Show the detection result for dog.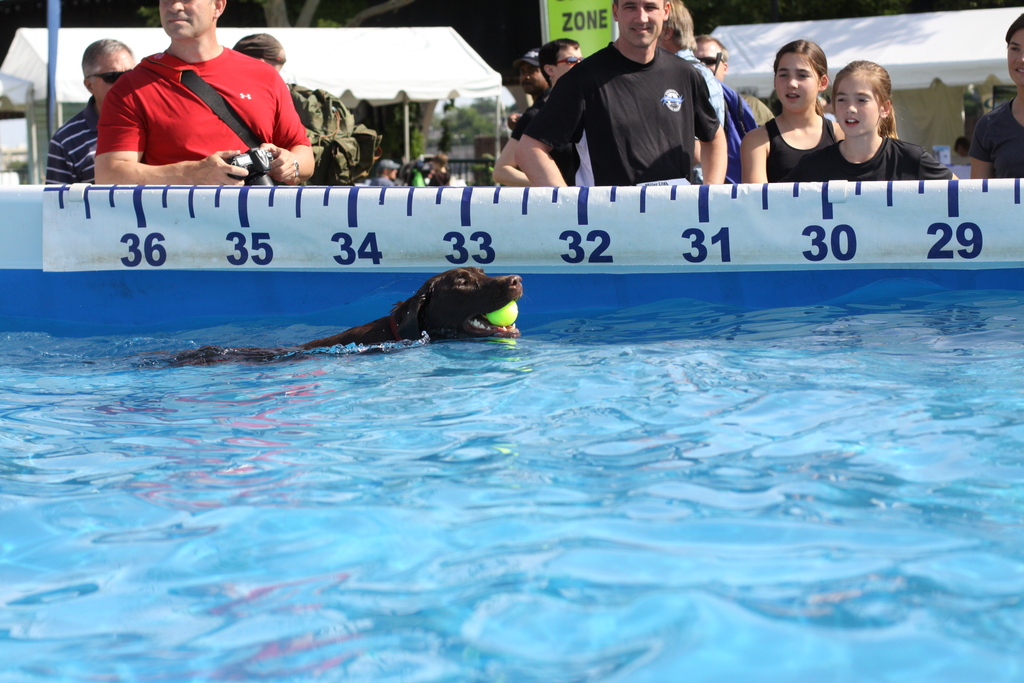
box=[173, 258, 527, 387].
